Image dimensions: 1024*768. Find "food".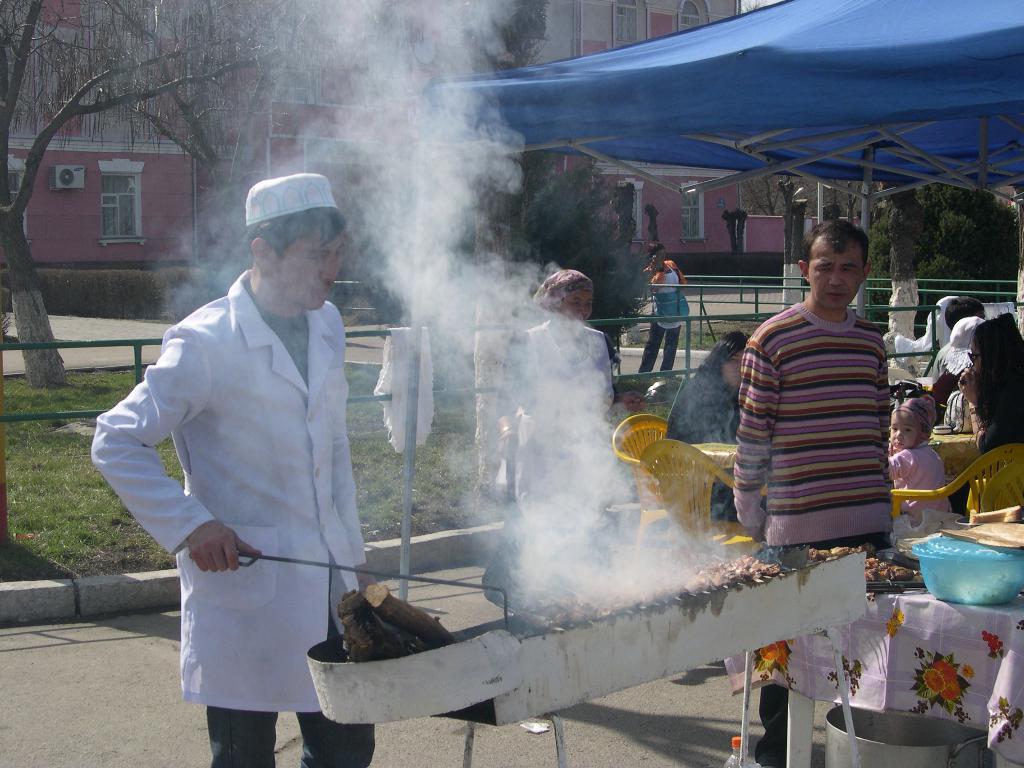
crop(812, 541, 916, 583).
